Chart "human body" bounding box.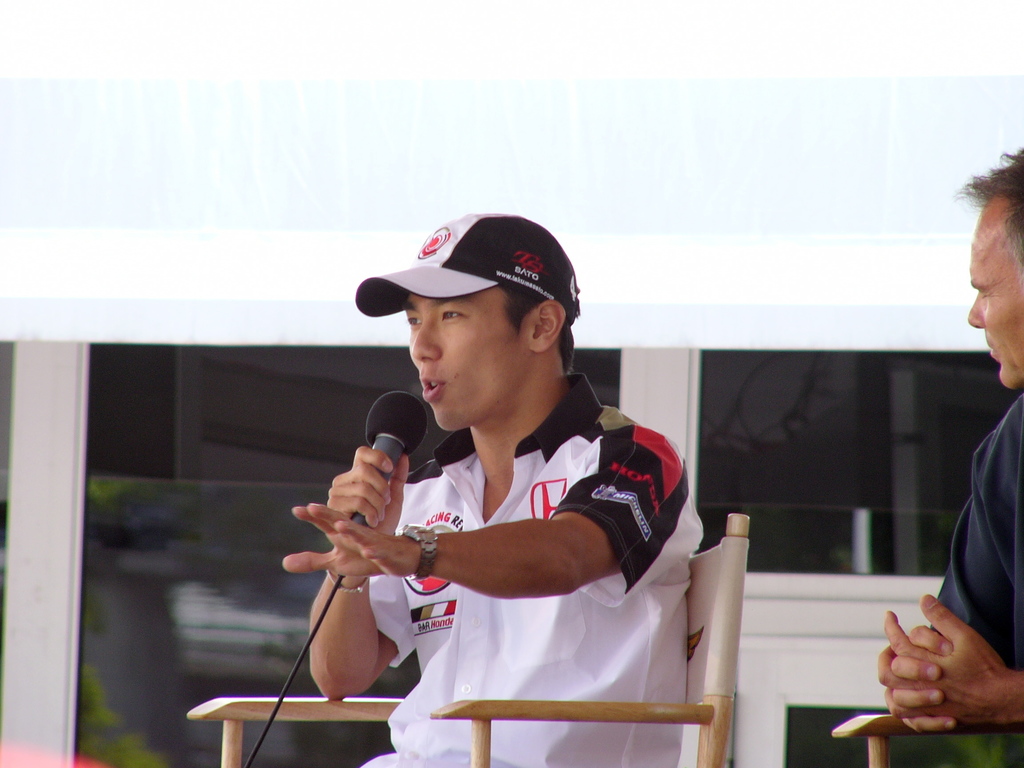
Charted: [880, 384, 1023, 741].
